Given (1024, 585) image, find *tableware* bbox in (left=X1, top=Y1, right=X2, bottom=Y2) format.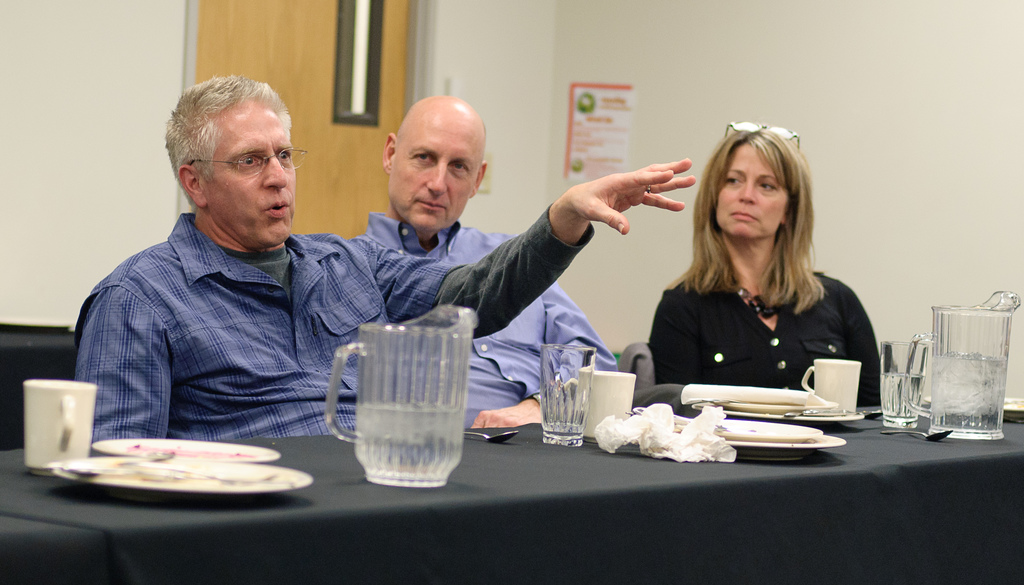
(left=685, top=387, right=826, bottom=413).
